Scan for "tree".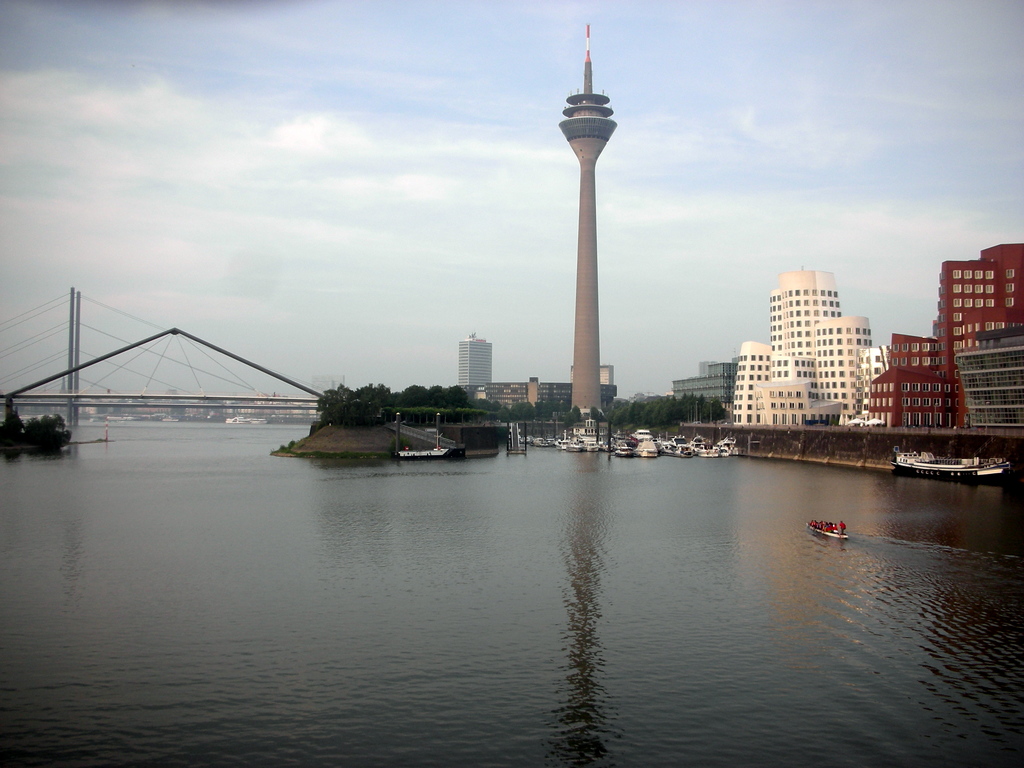
Scan result: 566 404 585 424.
